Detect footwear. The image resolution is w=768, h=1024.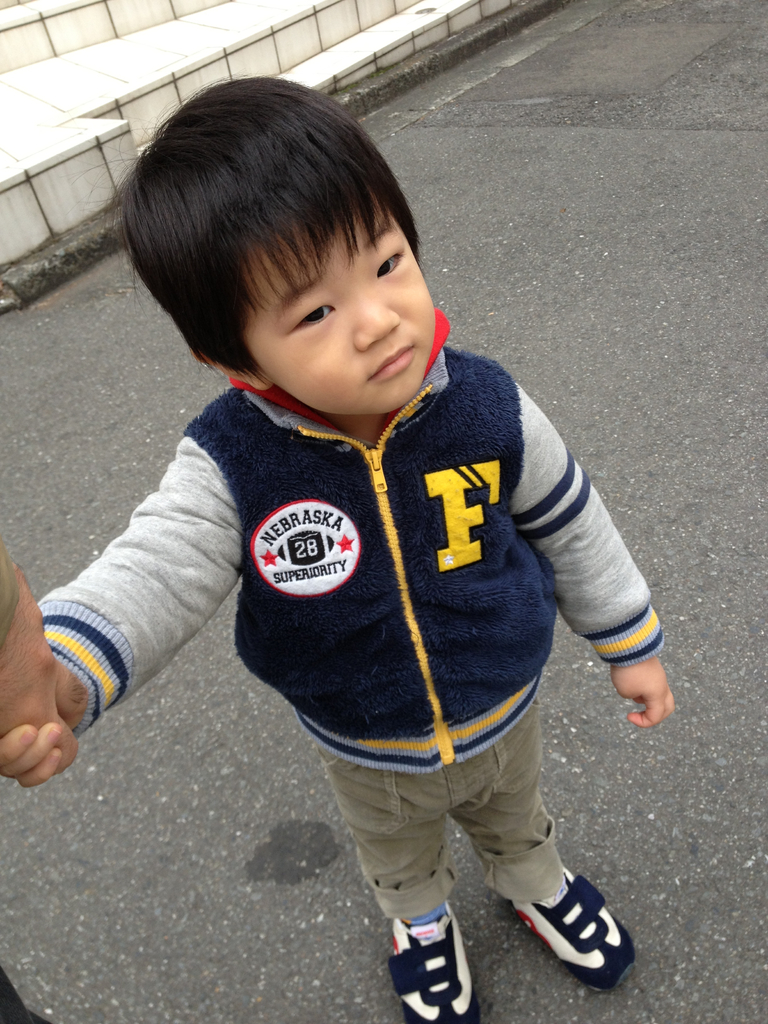
[left=508, top=865, right=637, bottom=993].
